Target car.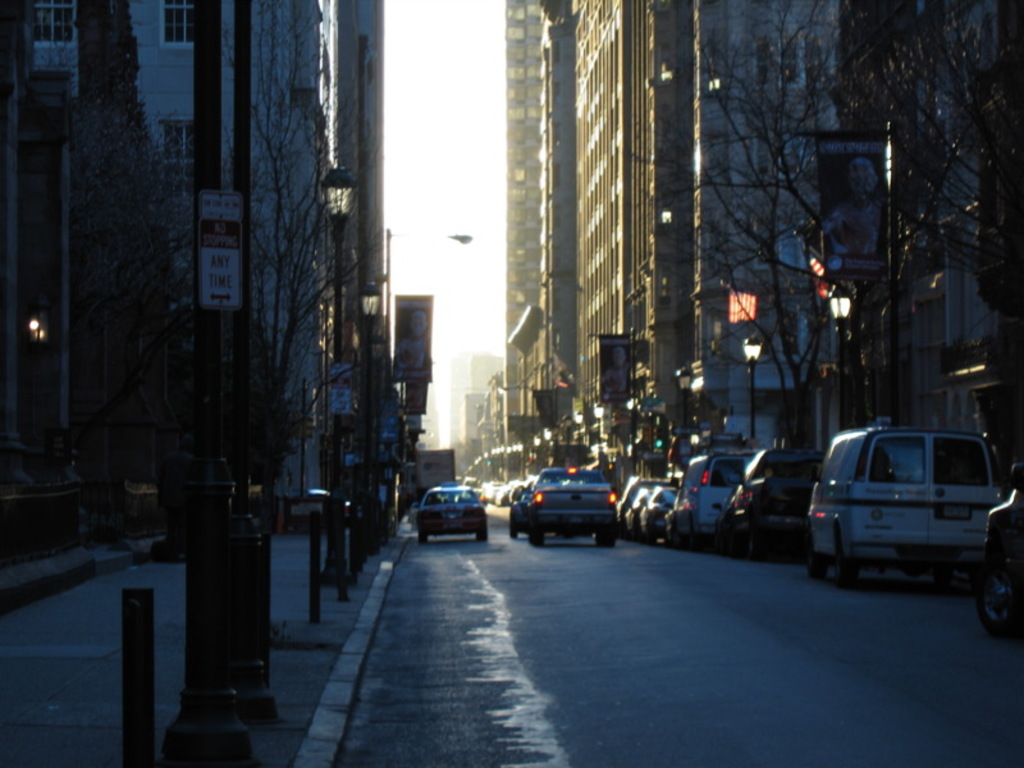
Target region: crop(973, 456, 1023, 635).
